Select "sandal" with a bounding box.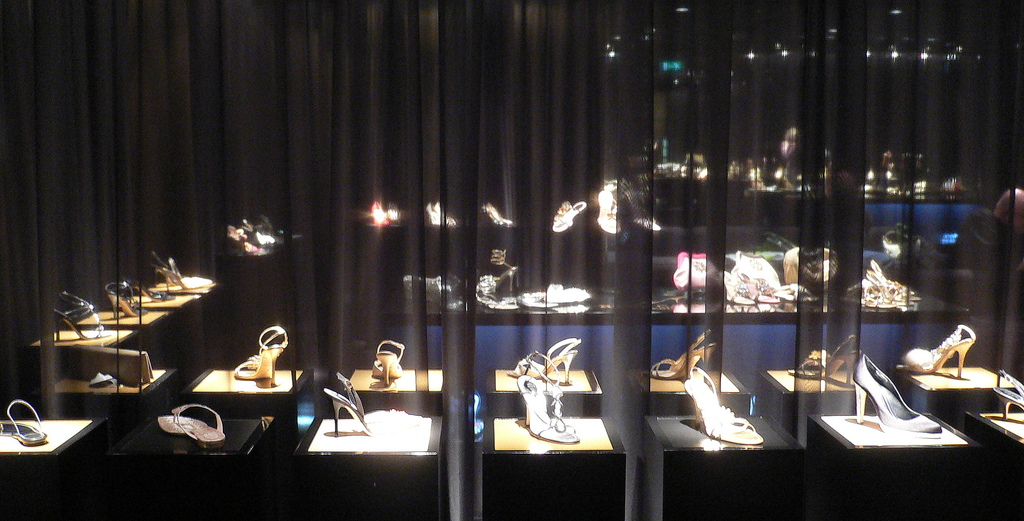
<bbox>650, 331, 719, 381</bbox>.
